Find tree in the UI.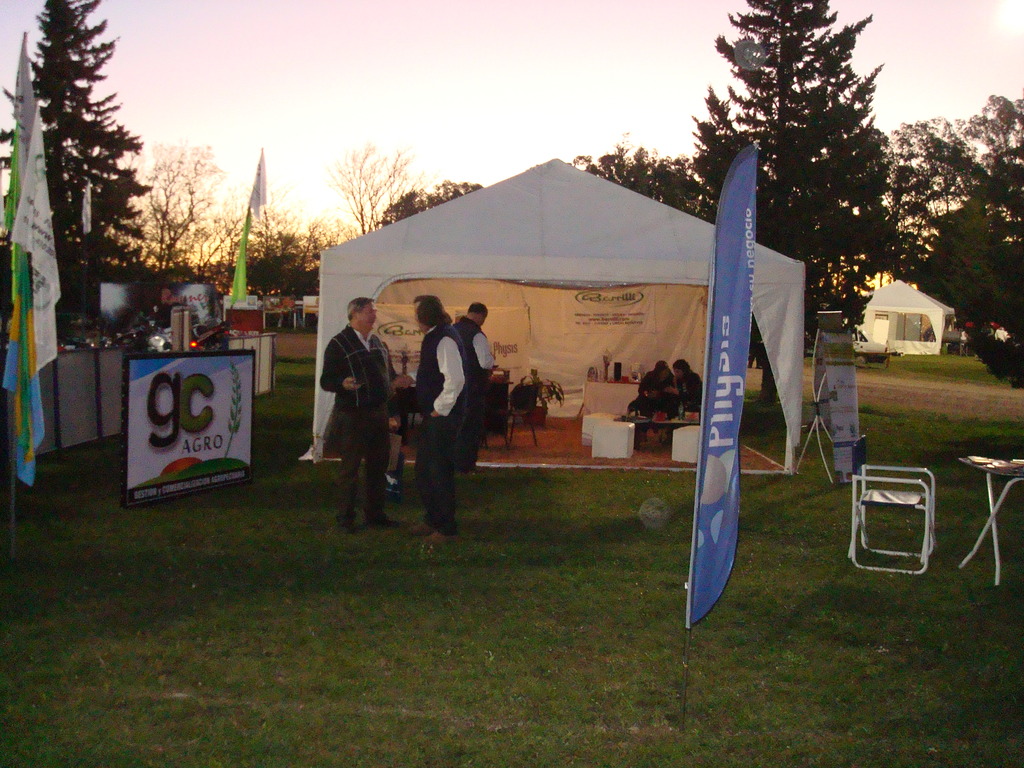
UI element at [17, 4, 150, 335].
